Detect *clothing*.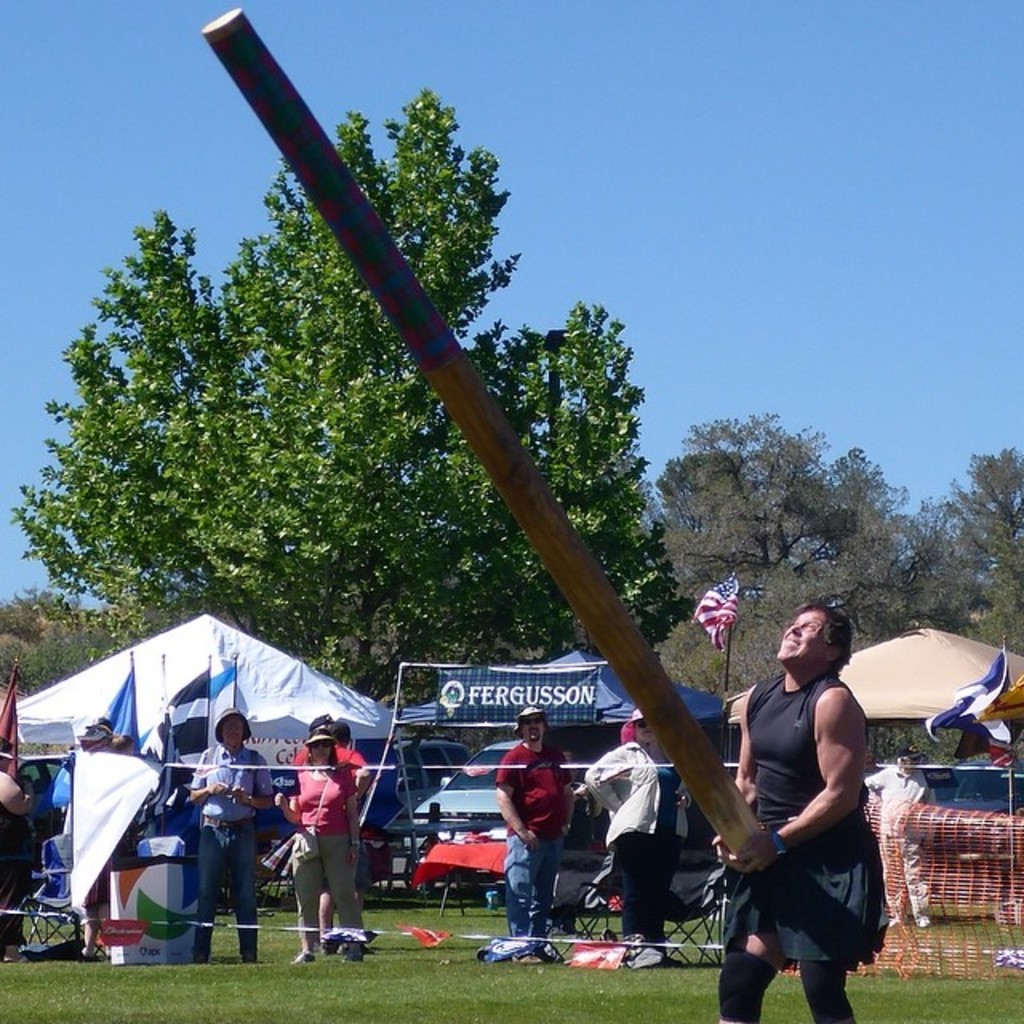
Detected at <region>0, 792, 37, 949</region>.
